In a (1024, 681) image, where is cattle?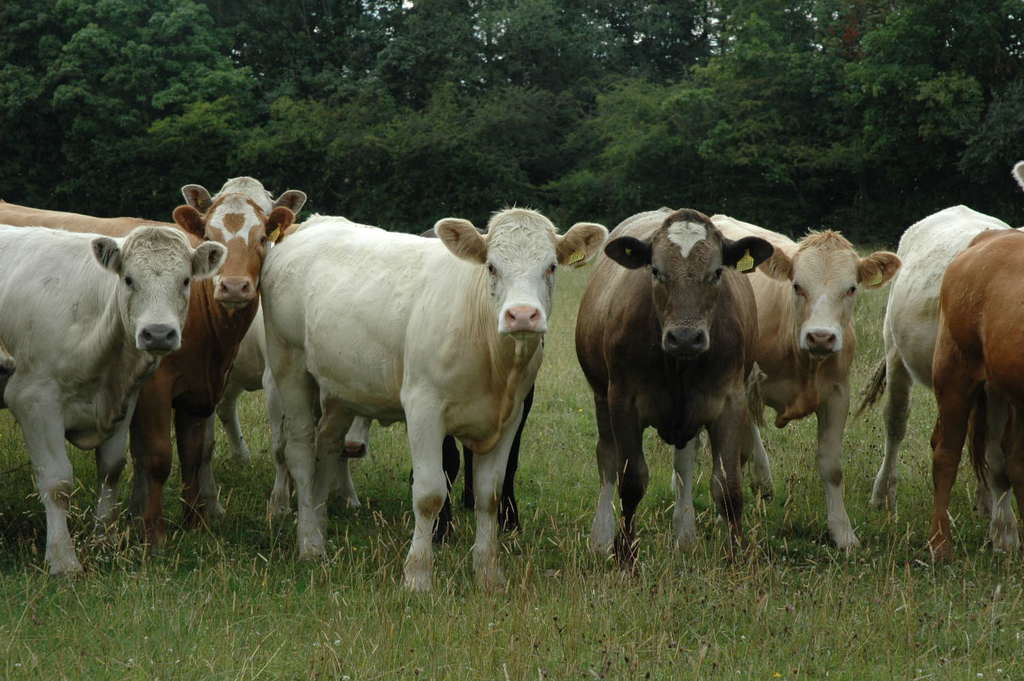
locate(714, 214, 907, 566).
